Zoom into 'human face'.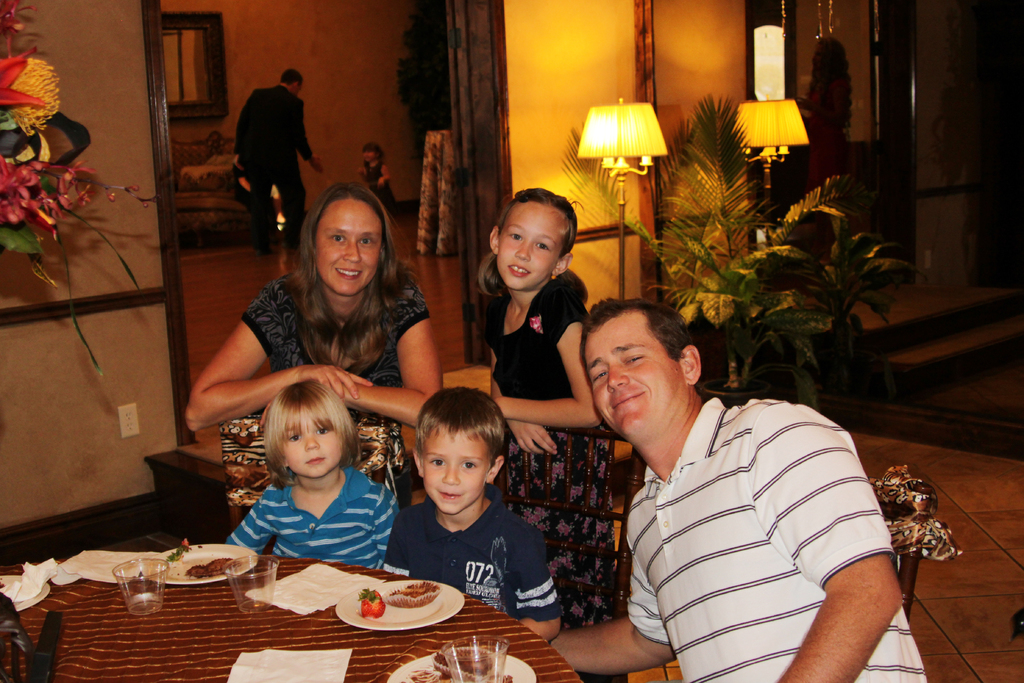
Zoom target: box(420, 420, 492, 514).
